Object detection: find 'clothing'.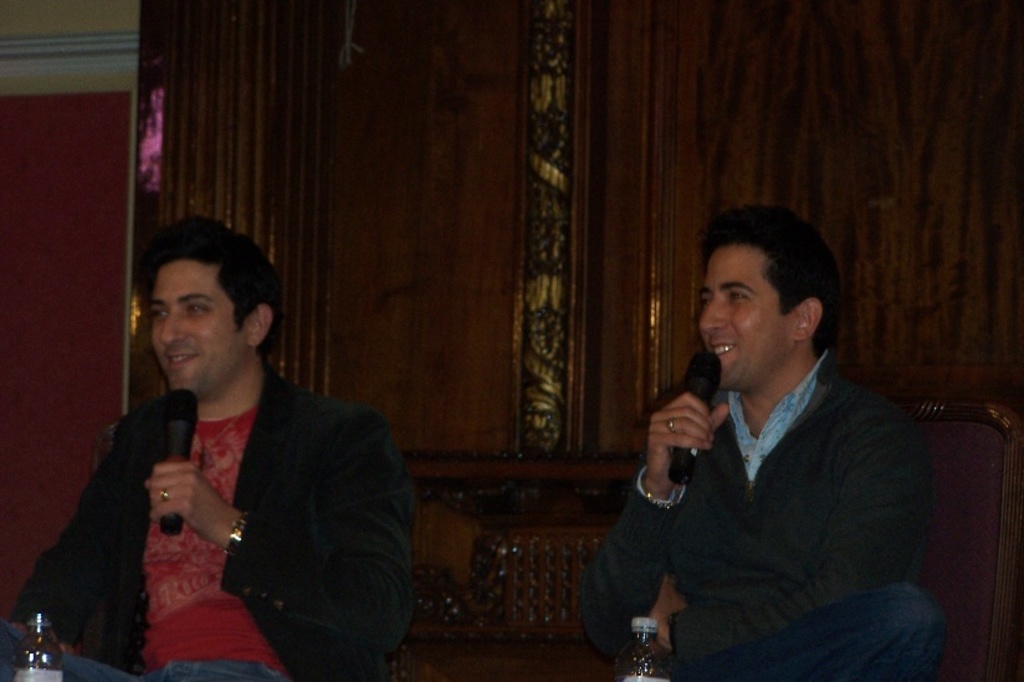
611, 313, 947, 675.
